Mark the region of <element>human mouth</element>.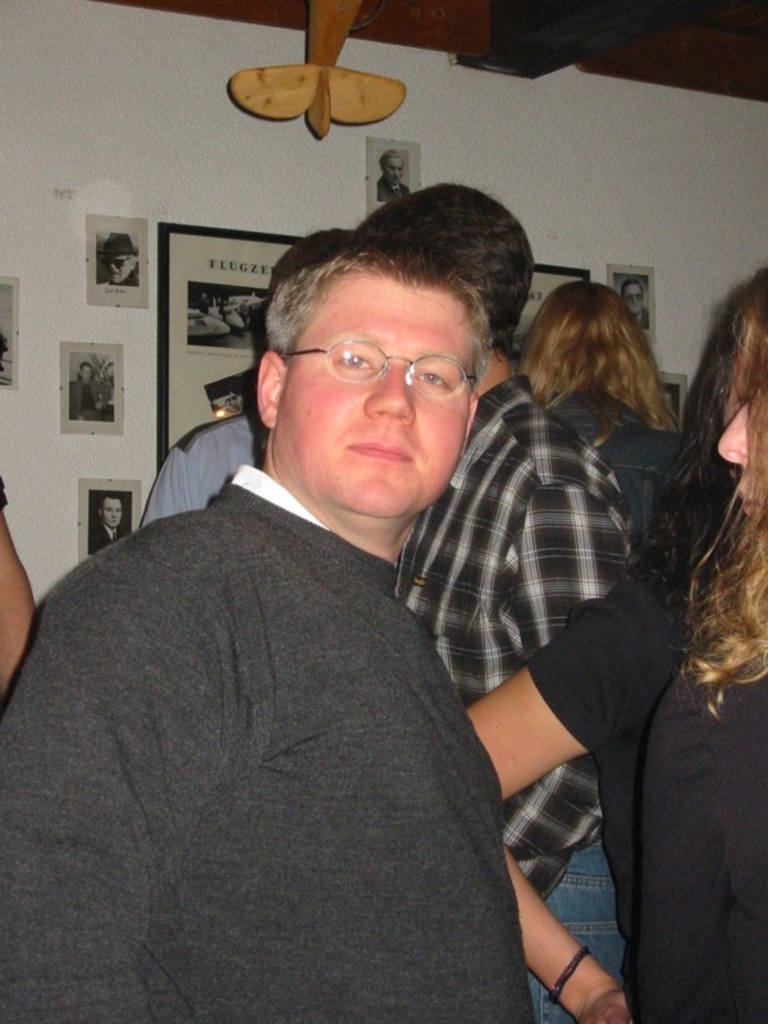
Region: x1=347 y1=444 x2=411 y2=462.
